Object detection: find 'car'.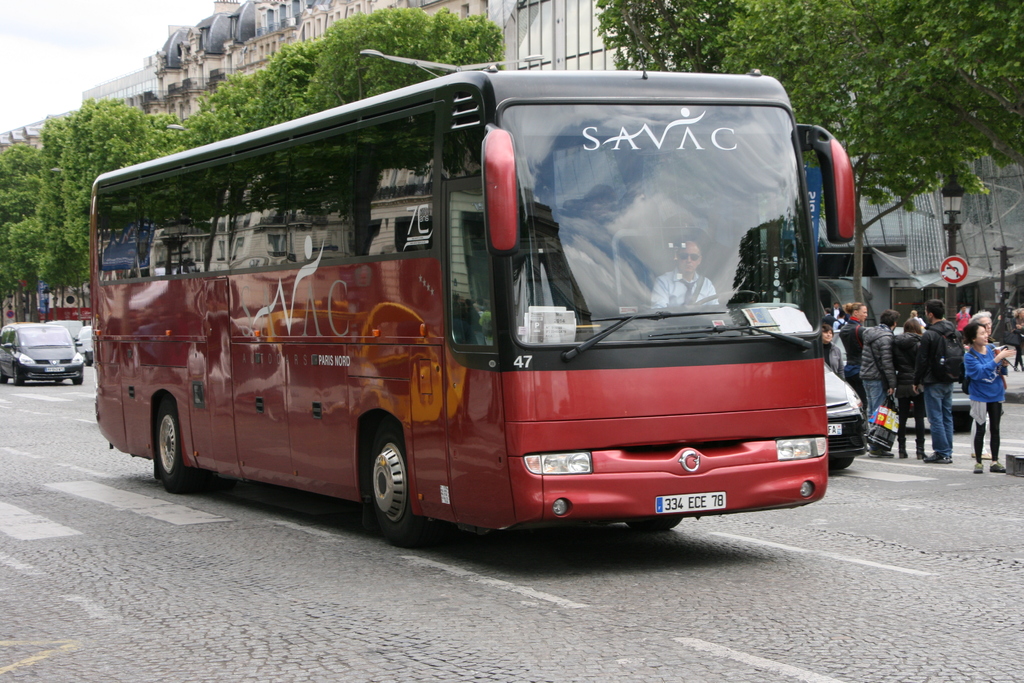
(900,317,972,429).
